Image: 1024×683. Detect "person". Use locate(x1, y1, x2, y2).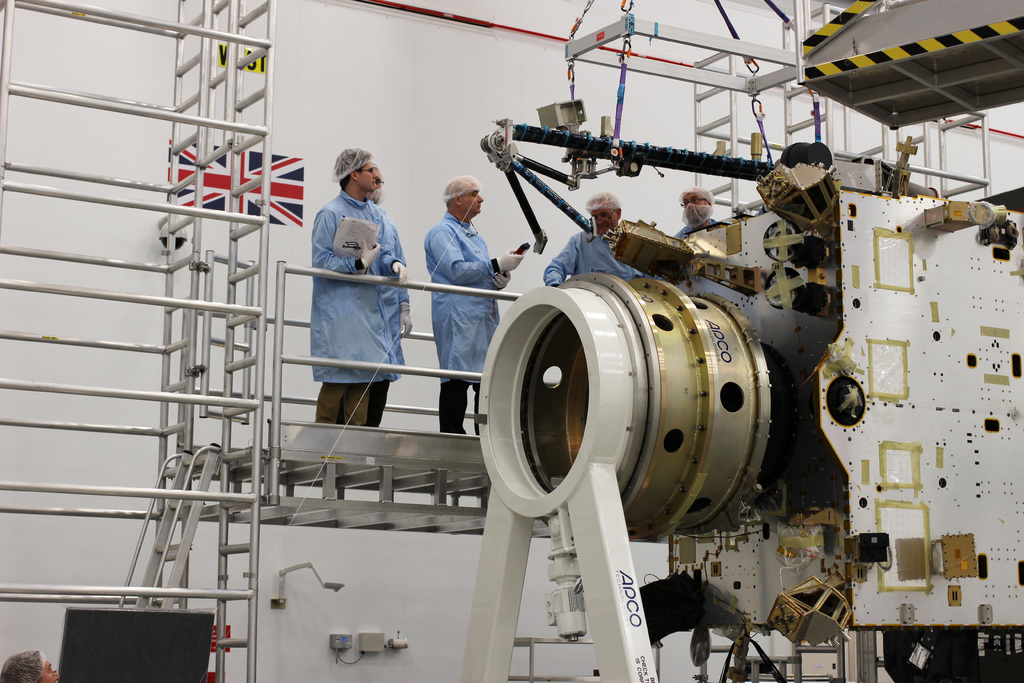
locate(304, 144, 399, 421).
